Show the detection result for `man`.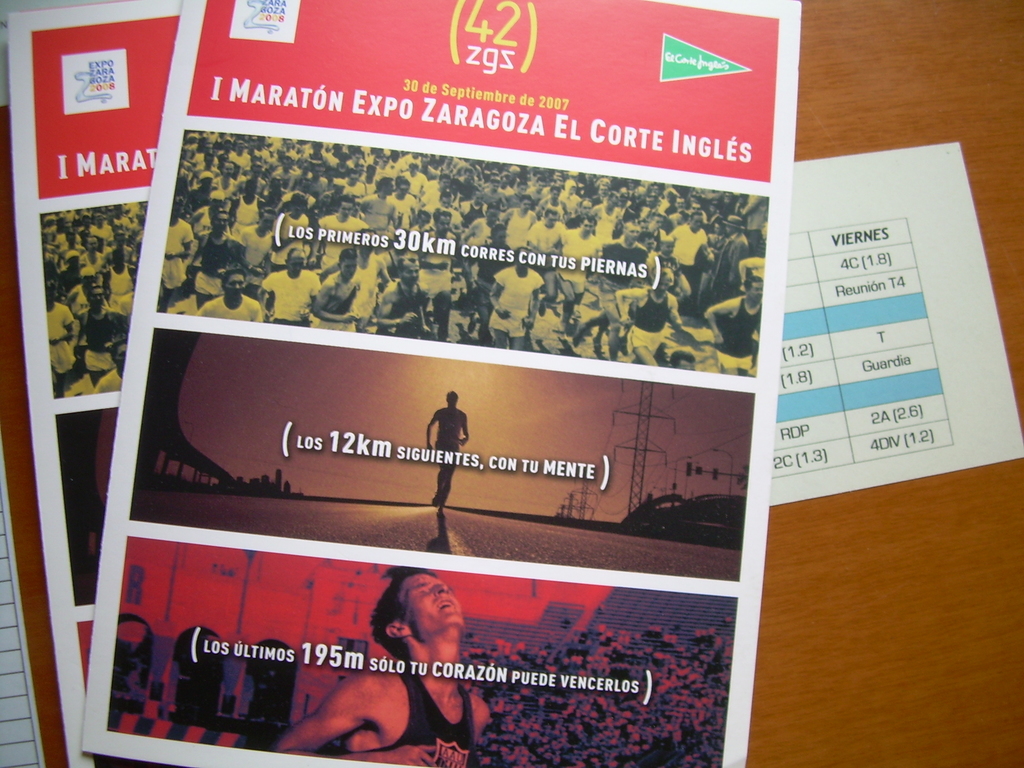
{"x1": 76, "y1": 284, "x2": 127, "y2": 383}.
